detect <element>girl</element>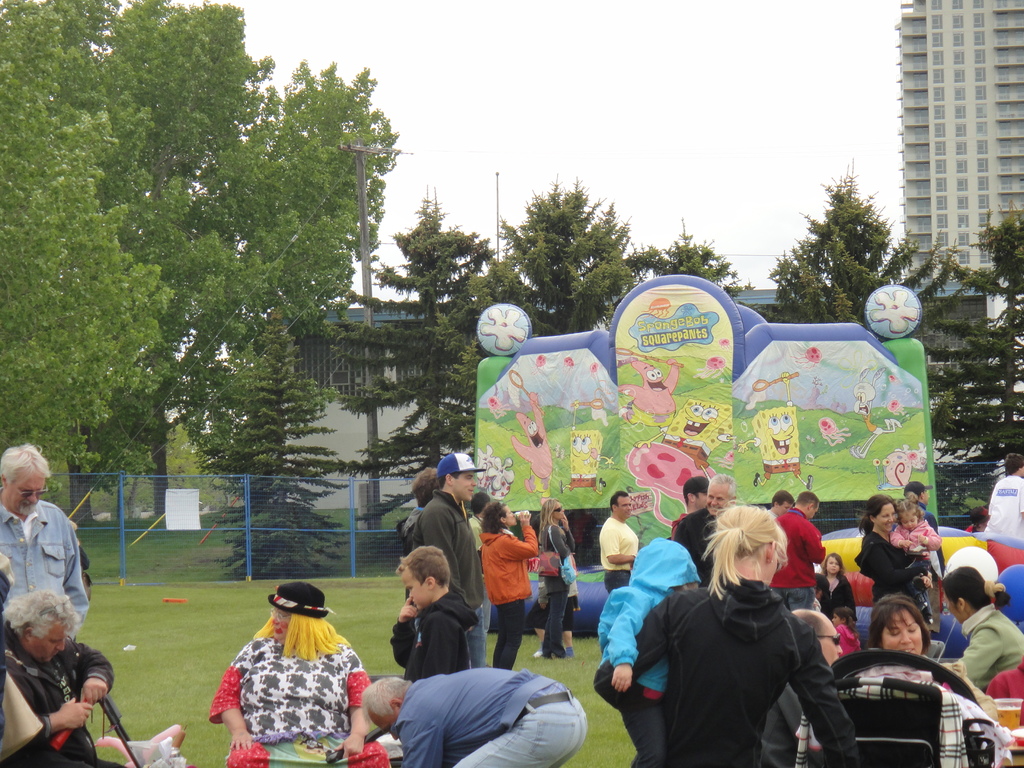
locate(890, 495, 943, 624)
